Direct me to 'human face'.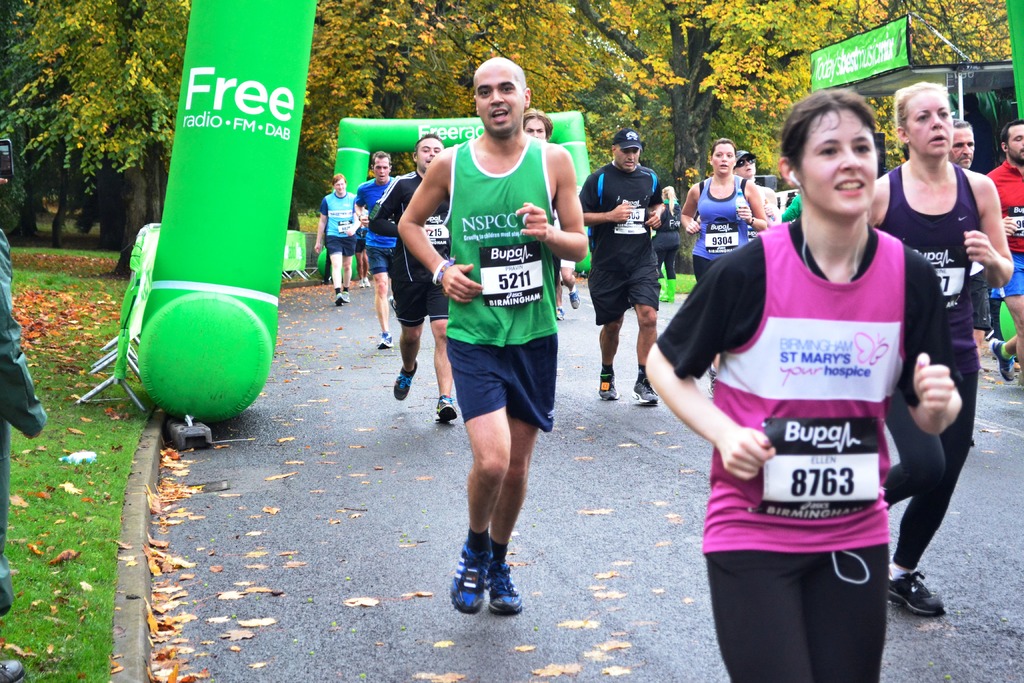
Direction: BBox(799, 106, 879, 214).
